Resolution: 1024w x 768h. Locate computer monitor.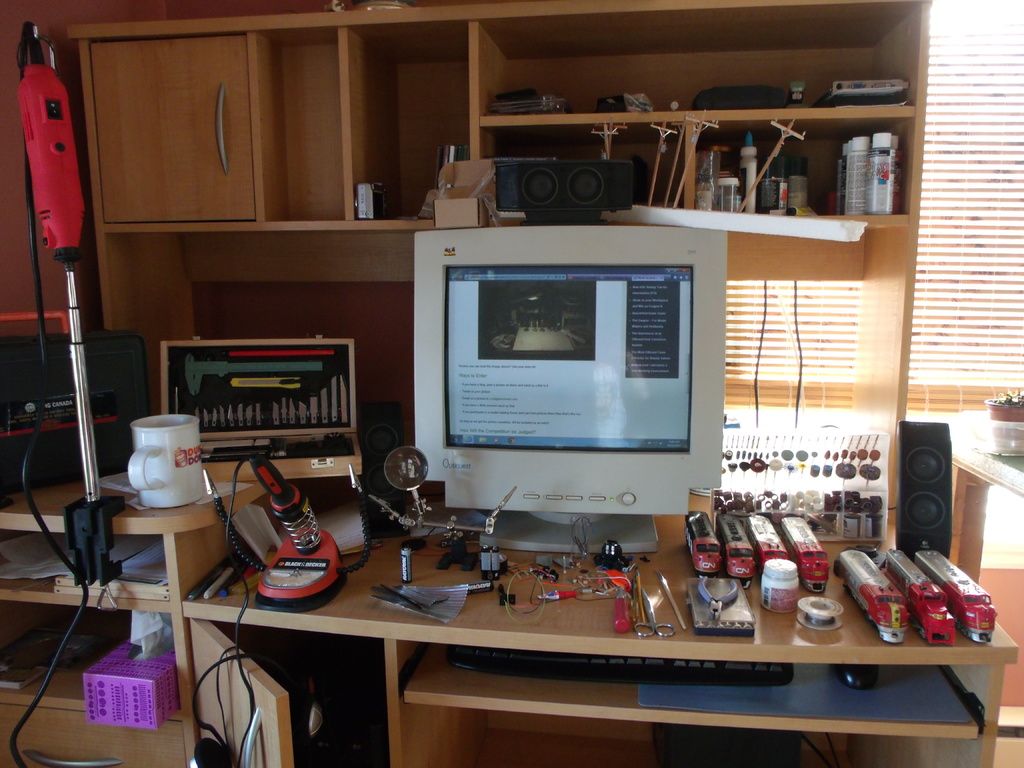
locate(406, 249, 716, 559).
